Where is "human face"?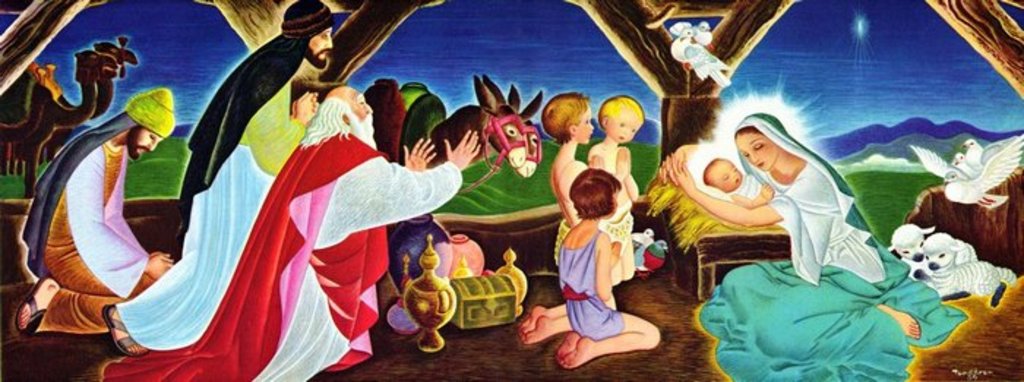
[312, 23, 334, 63].
